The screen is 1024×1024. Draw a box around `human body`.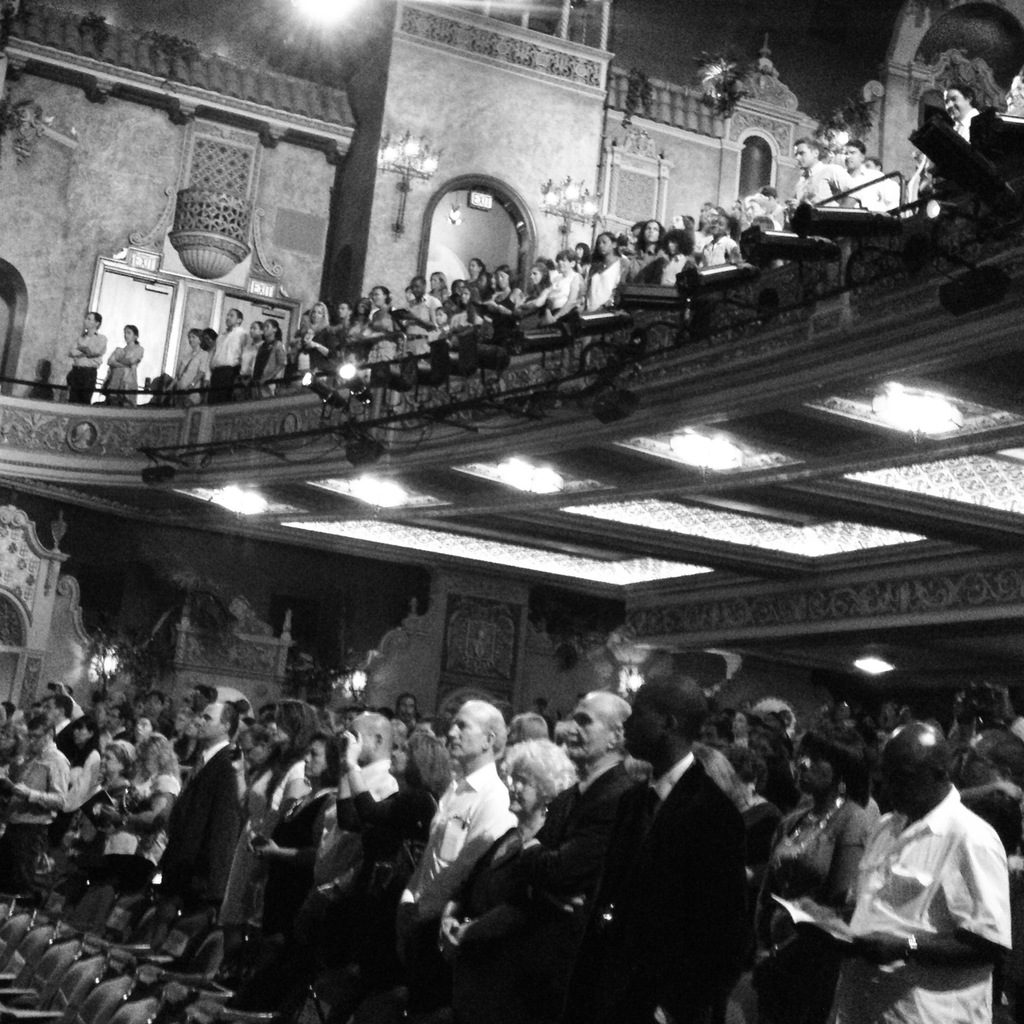
504,660,655,955.
